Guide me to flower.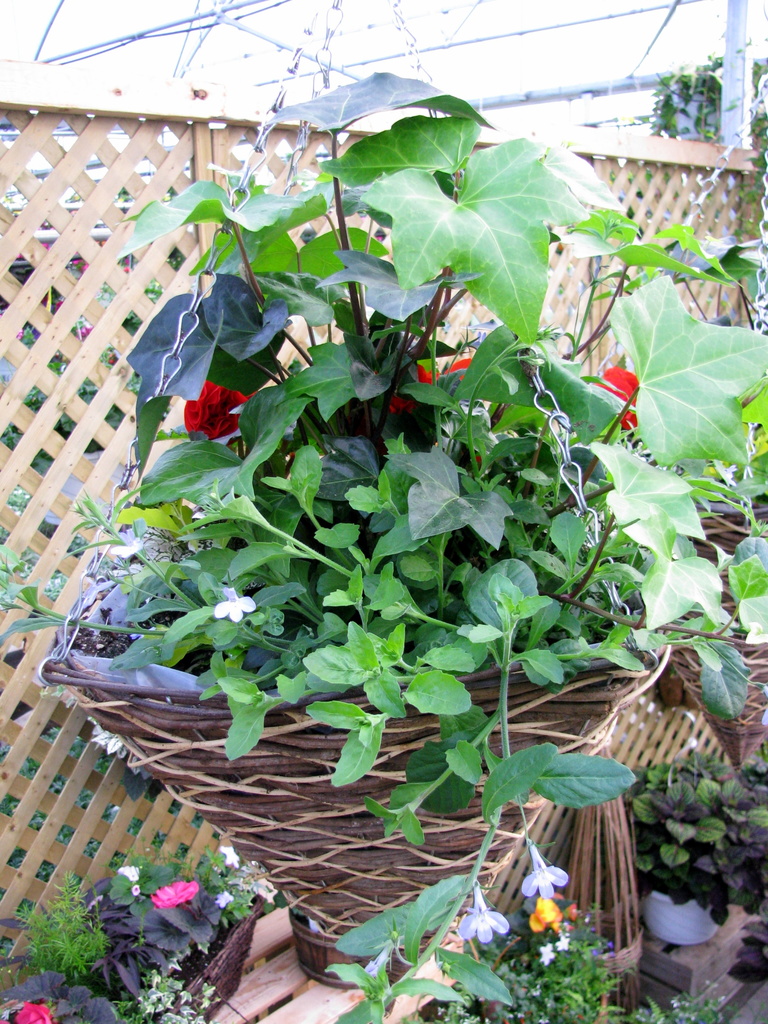
Guidance: left=165, top=359, right=246, bottom=442.
